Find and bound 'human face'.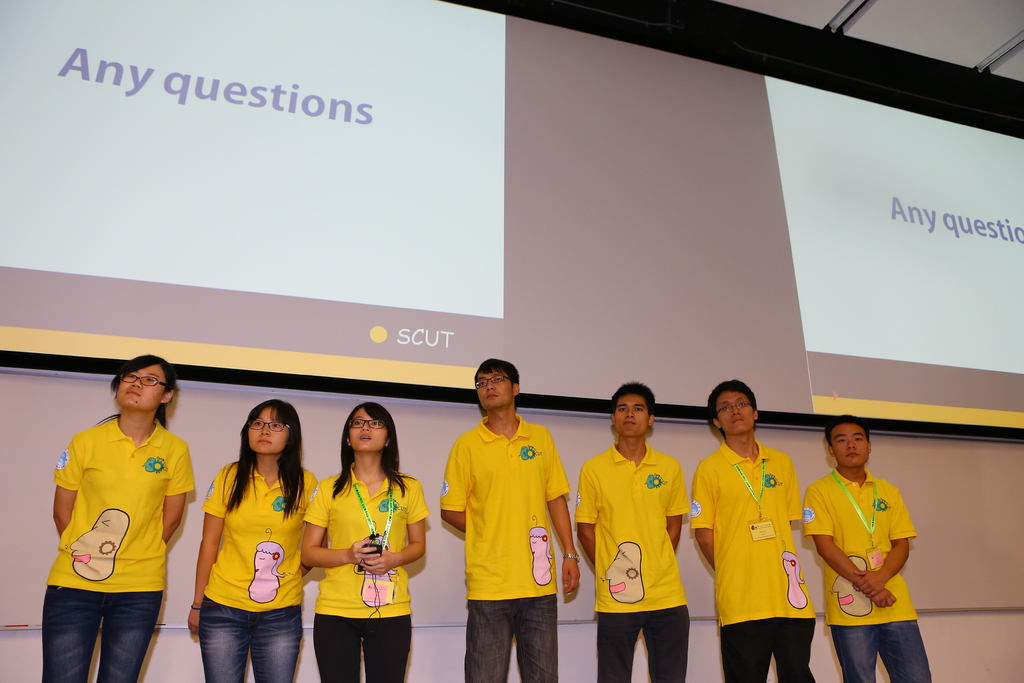
Bound: <region>350, 411, 388, 454</region>.
